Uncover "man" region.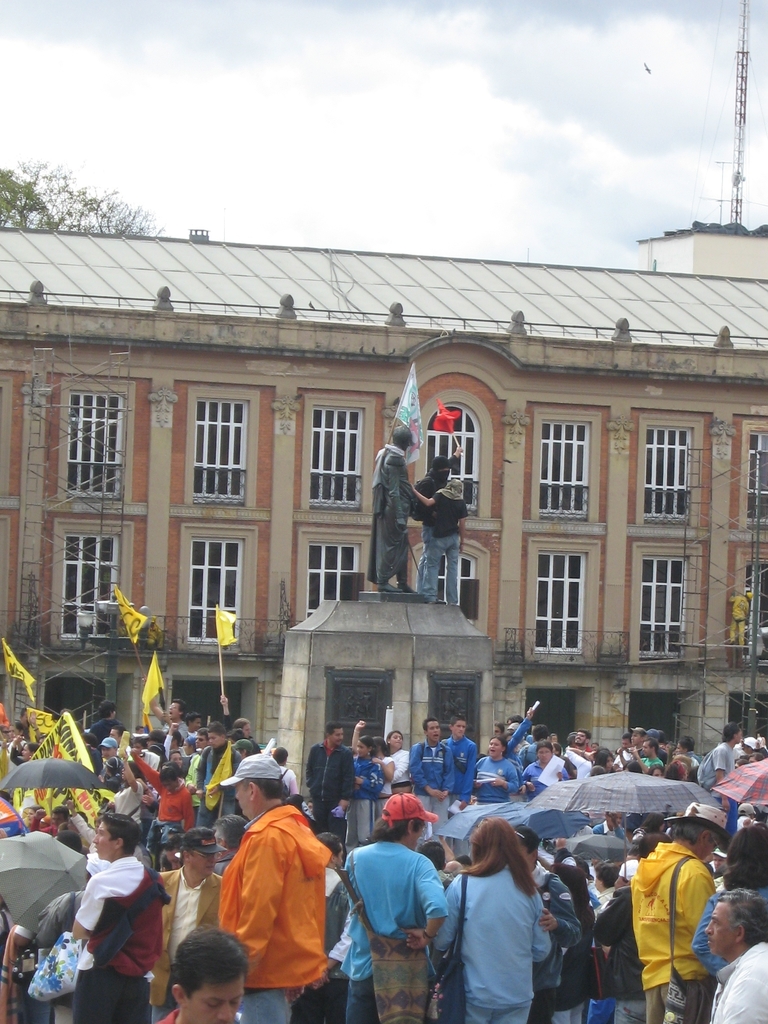
Uncovered: 305, 723, 353, 835.
